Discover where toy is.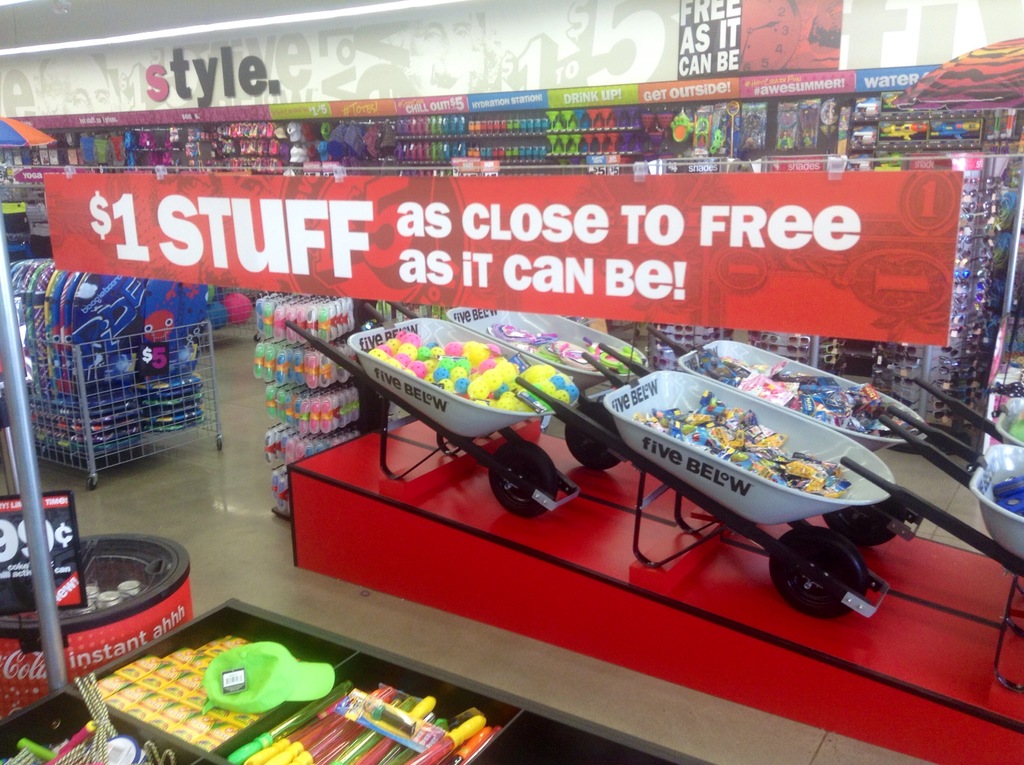
Discovered at 196:641:342:714.
